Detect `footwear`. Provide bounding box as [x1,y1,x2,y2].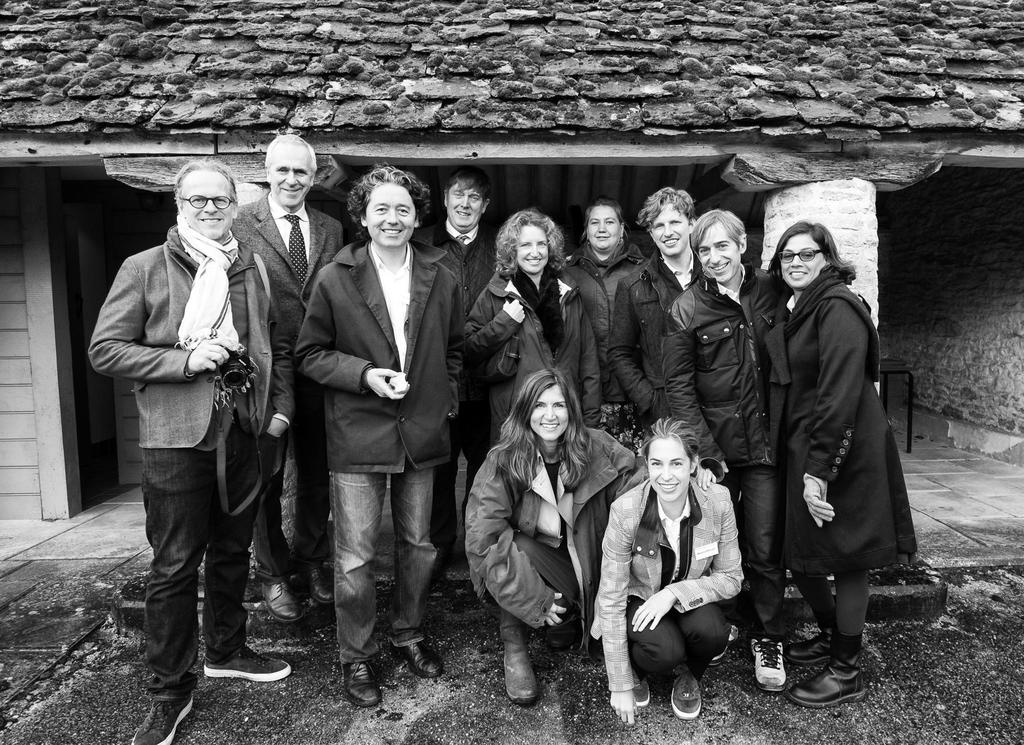
[497,614,536,704].
